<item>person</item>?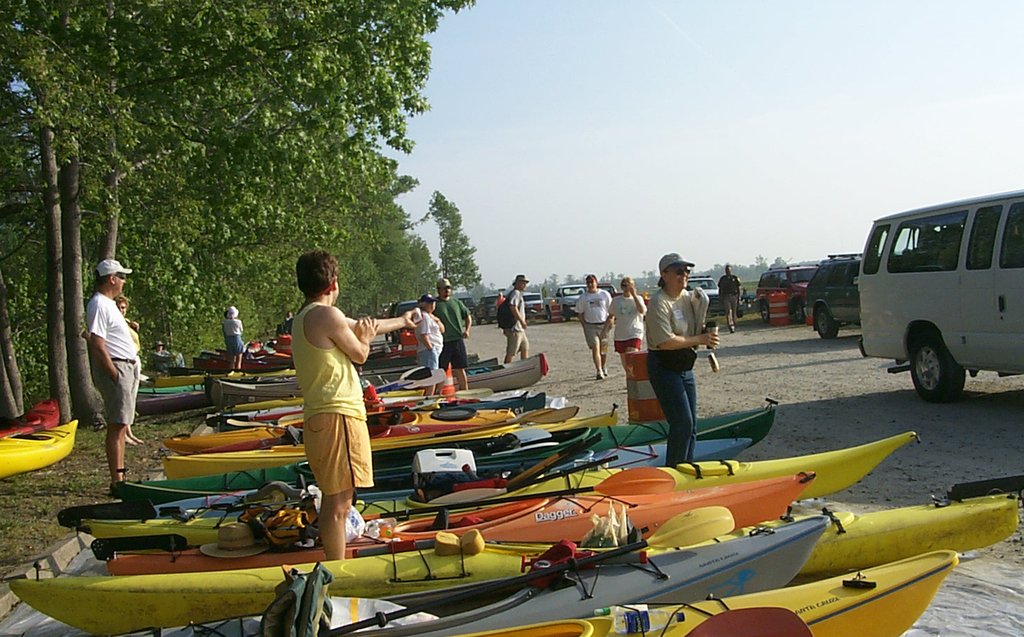
{"x1": 718, "y1": 265, "x2": 740, "y2": 332}
